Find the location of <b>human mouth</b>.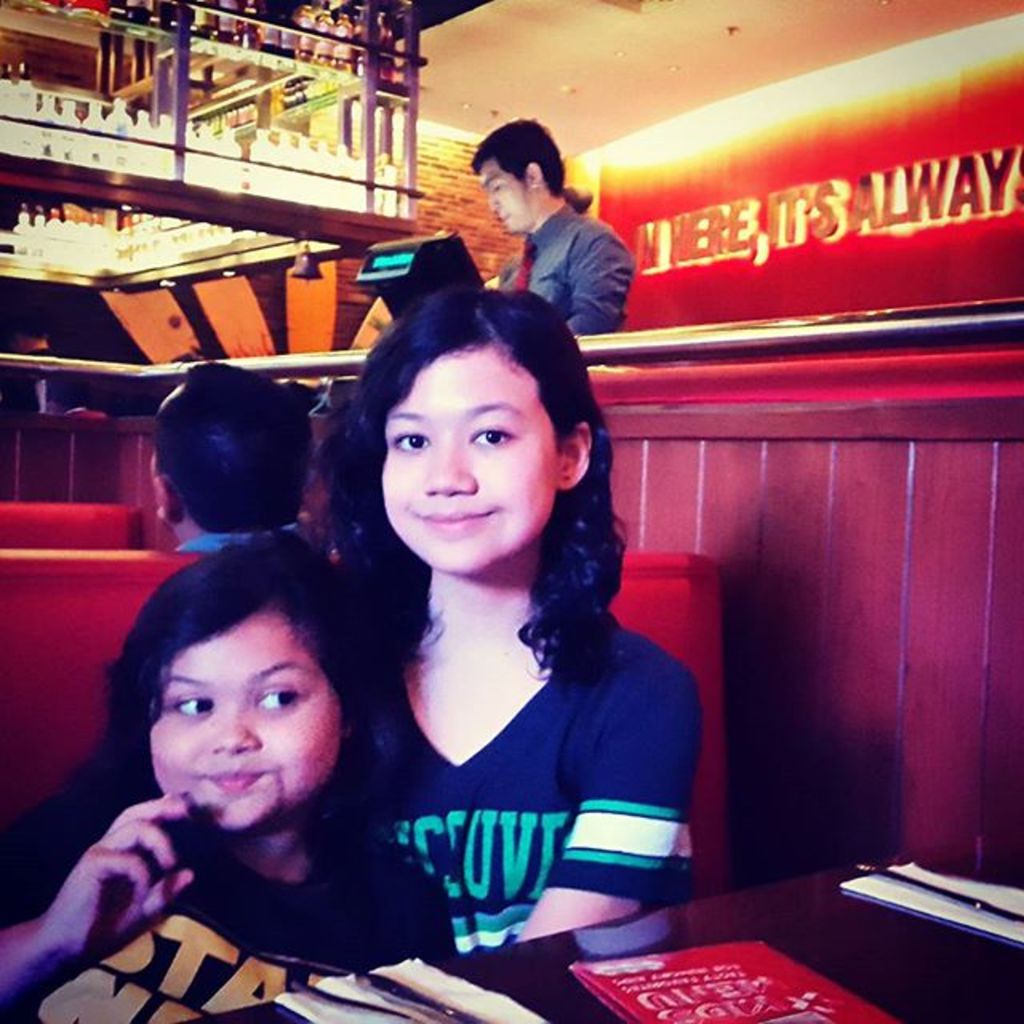
Location: bbox=(187, 750, 277, 808).
